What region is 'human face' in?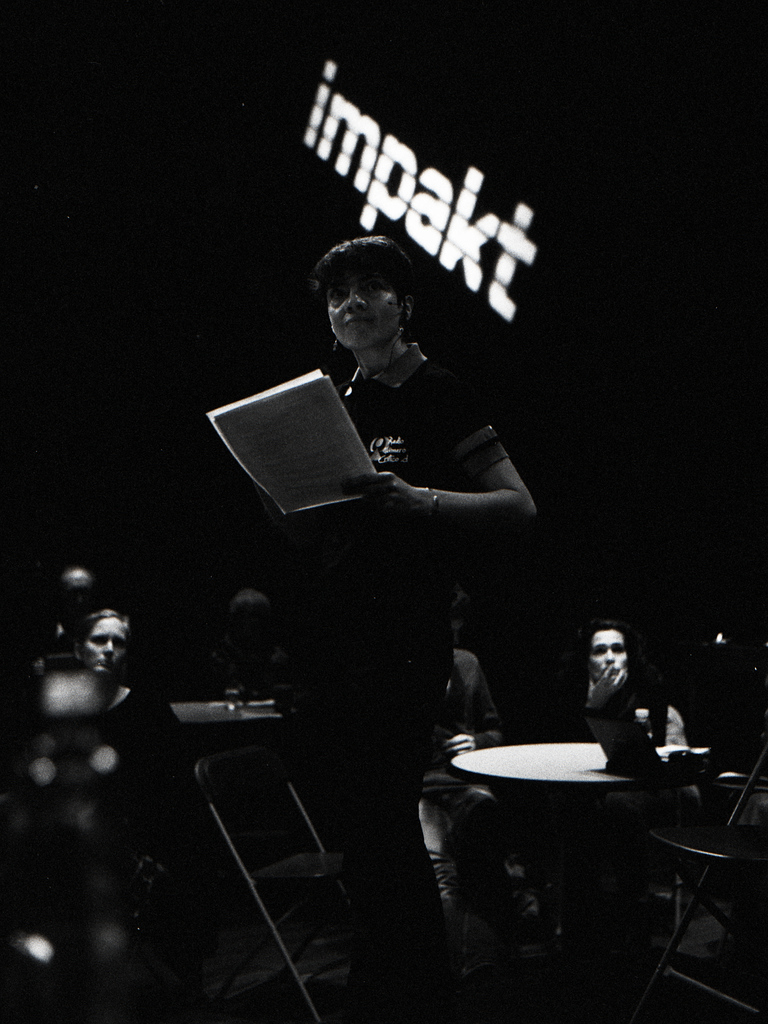
bbox=[64, 575, 95, 611].
